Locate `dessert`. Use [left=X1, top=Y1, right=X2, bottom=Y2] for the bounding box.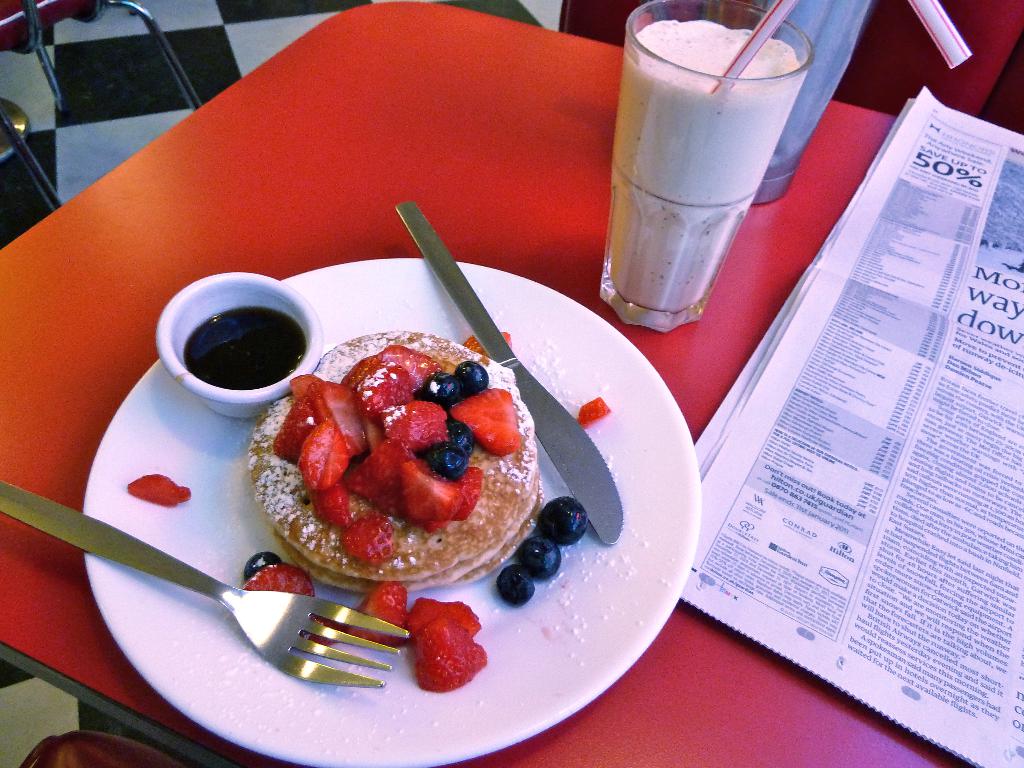
[left=247, top=340, right=520, bottom=610].
